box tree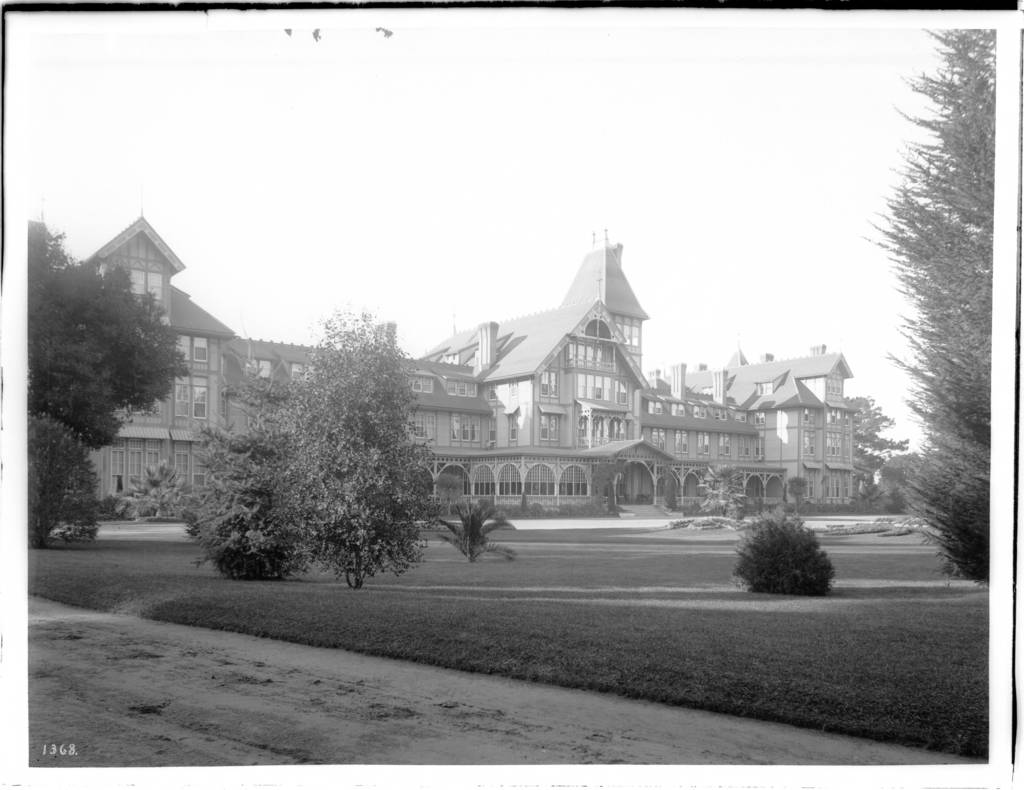
x1=19, y1=221, x2=192, y2=554
